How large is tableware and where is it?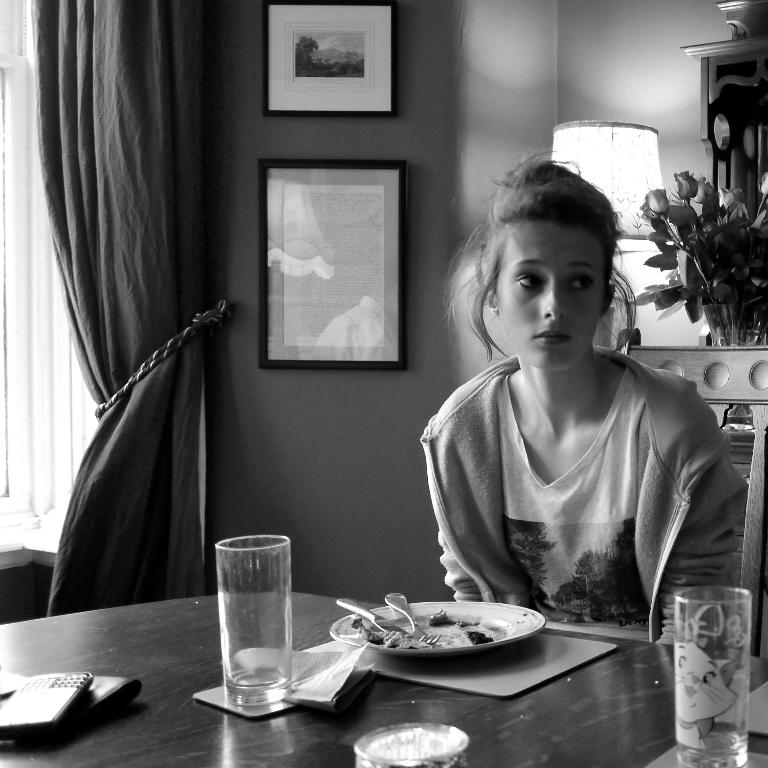
Bounding box: <region>354, 720, 474, 767</region>.
